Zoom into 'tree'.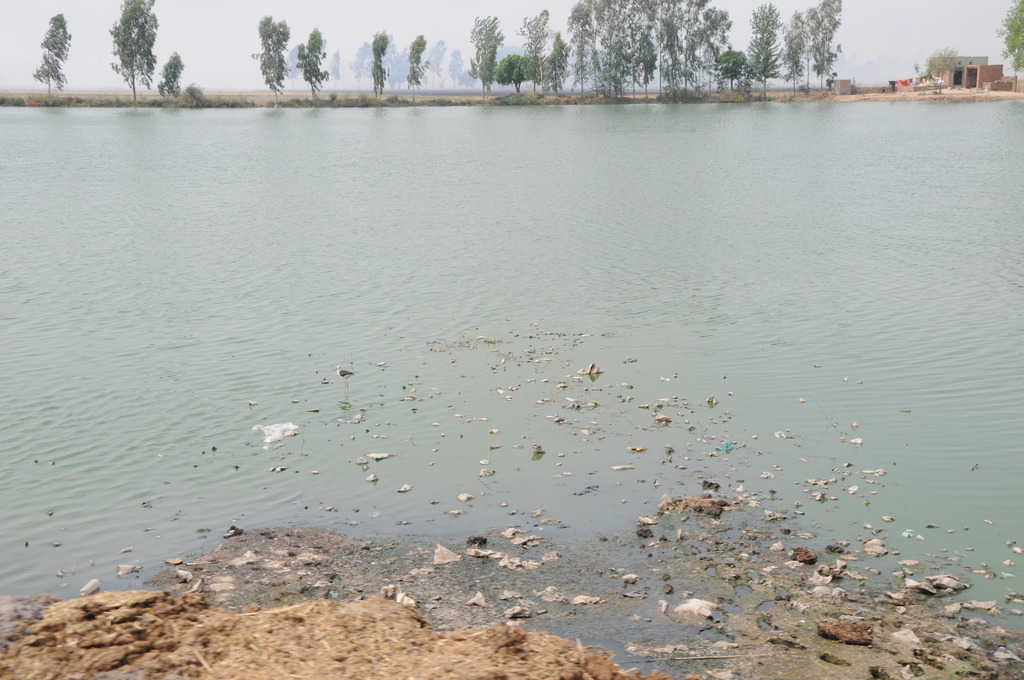
Zoom target: detection(406, 26, 429, 95).
